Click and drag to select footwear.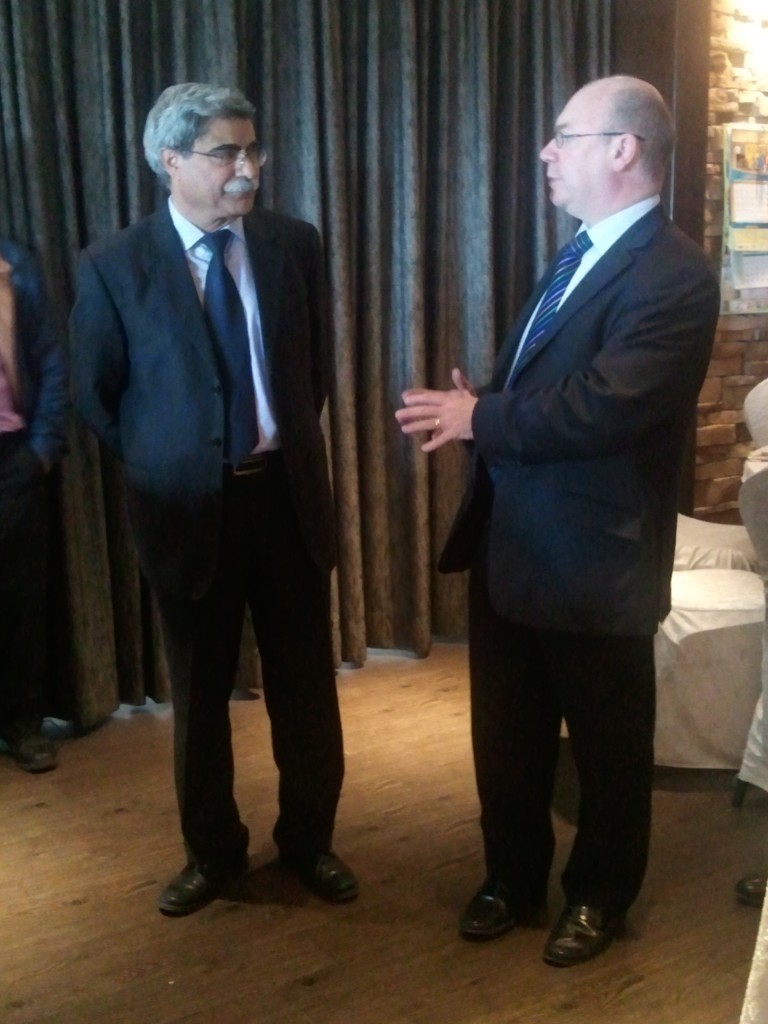
Selection: crop(149, 860, 236, 916).
